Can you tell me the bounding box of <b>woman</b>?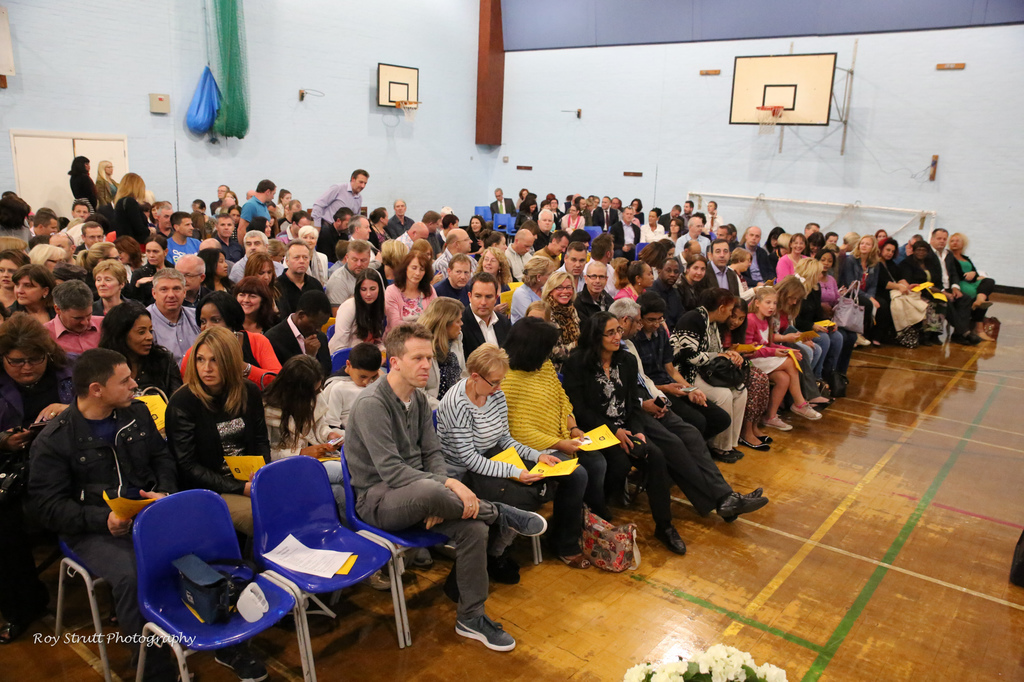
BBox(493, 310, 609, 569).
